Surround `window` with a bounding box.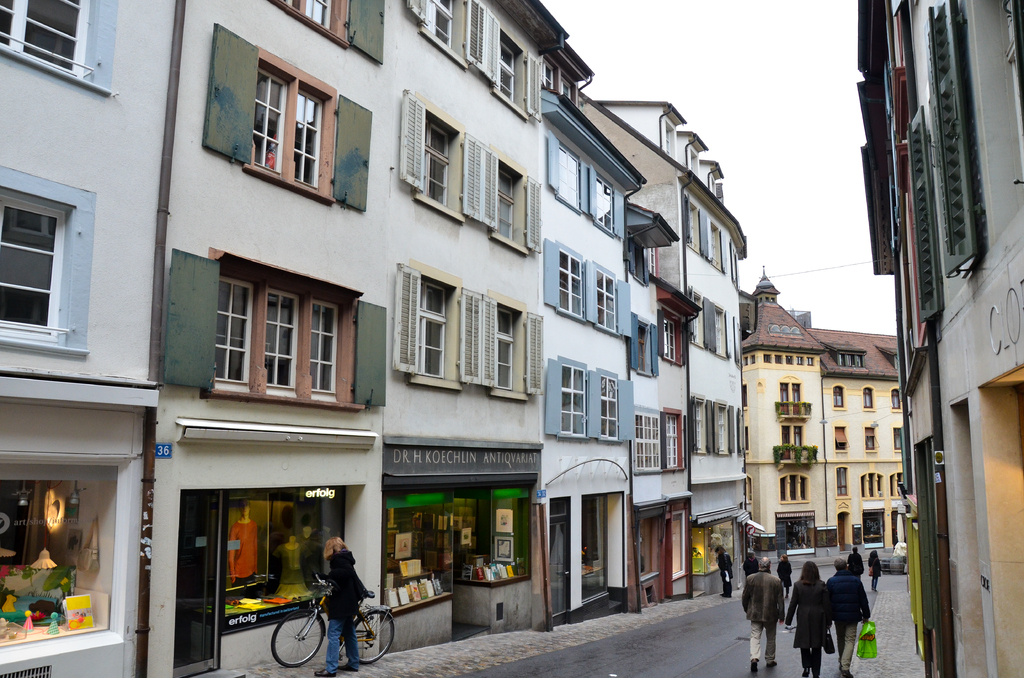
detection(657, 315, 692, 365).
